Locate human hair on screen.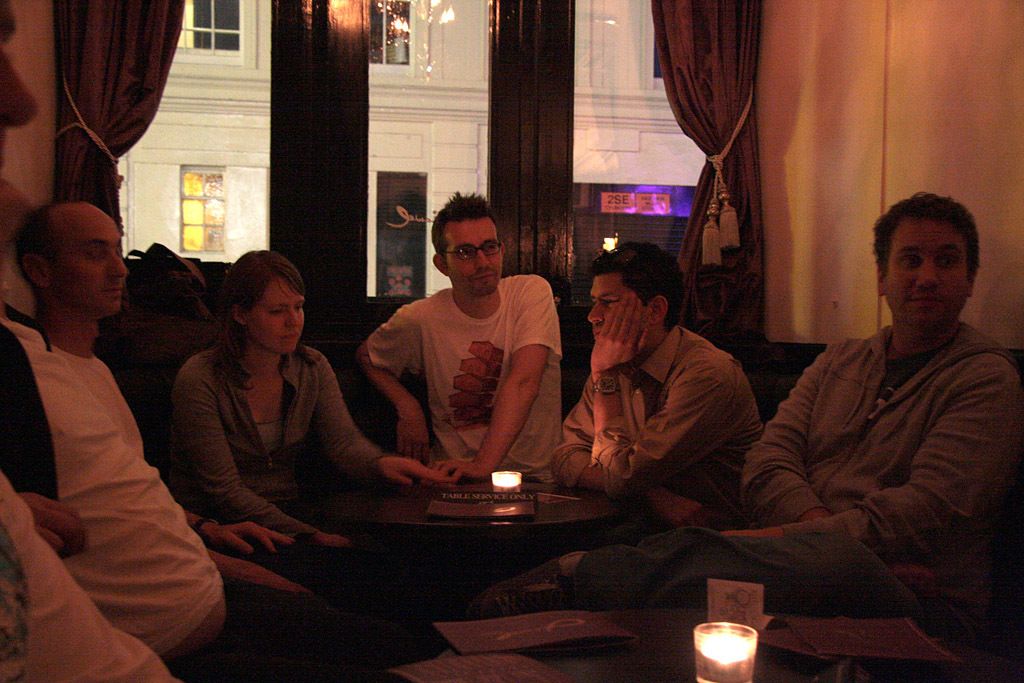
On screen at box(9, 201, 58, 305).
